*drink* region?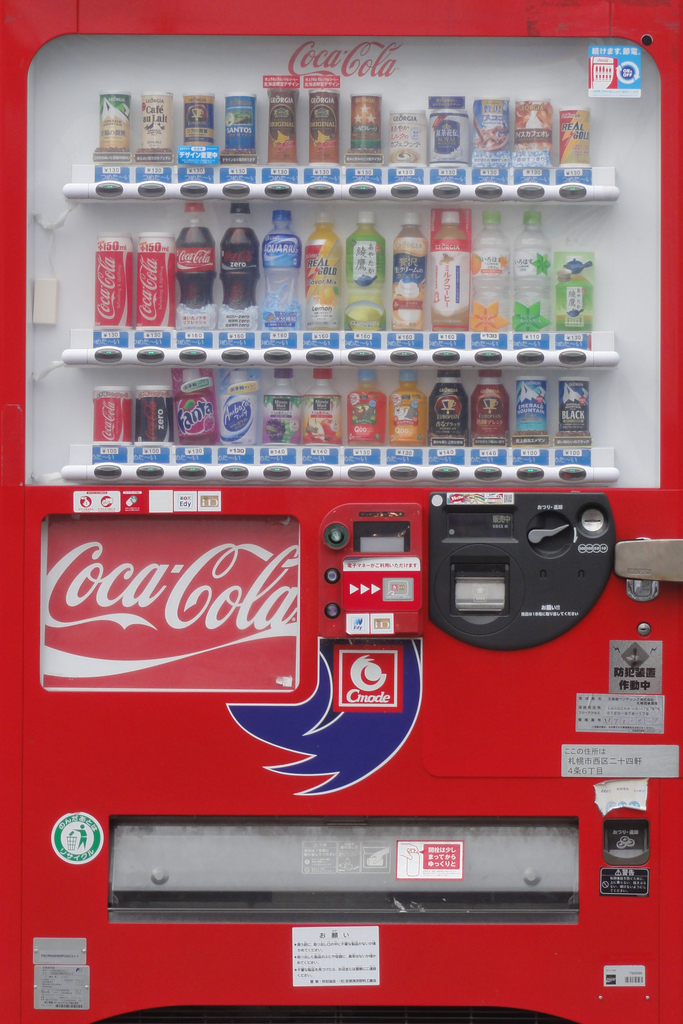
l=513, t=212, r=552, b=330
